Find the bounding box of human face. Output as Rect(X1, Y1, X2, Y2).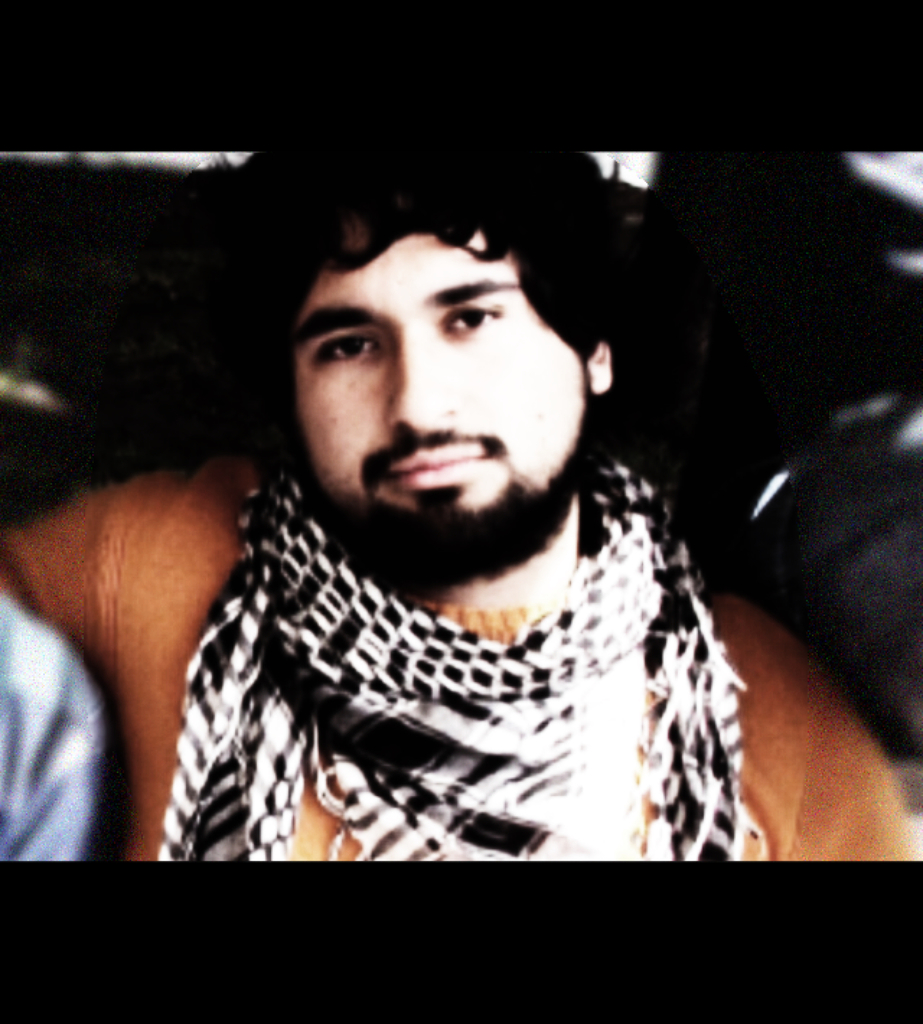
Rect(293, 210, 604, 599).
